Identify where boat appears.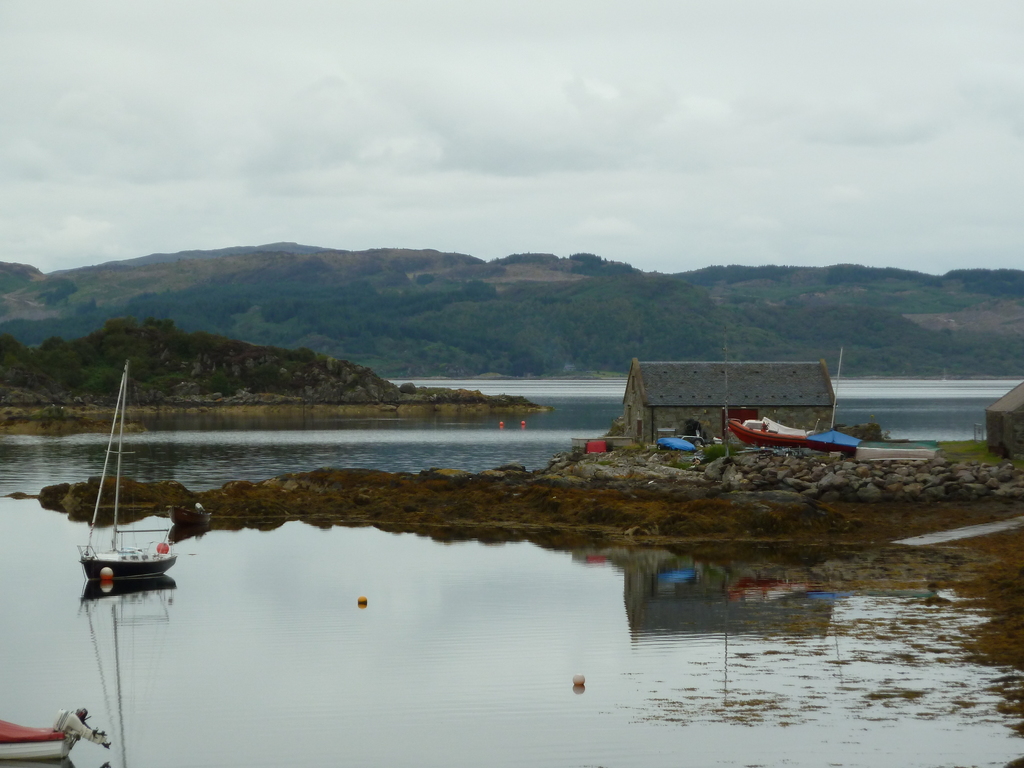
Appears at (left=48, top=385, right=191, bottom=624).
